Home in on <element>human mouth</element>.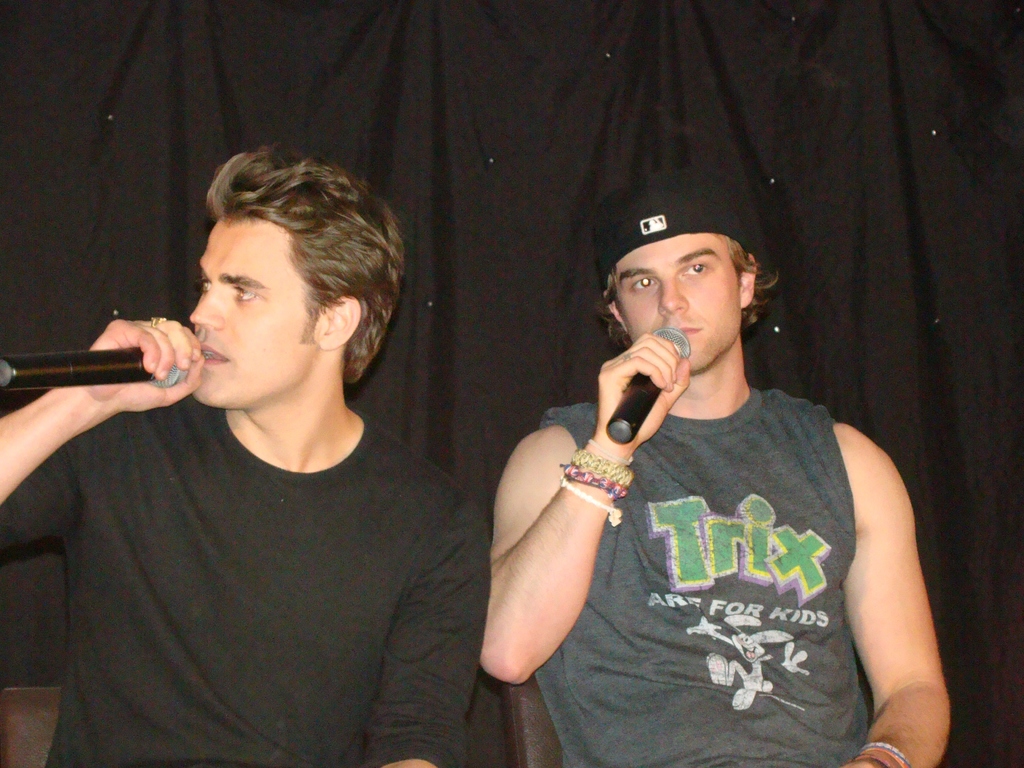
Homed in at crop(671, 320, 698, 337).
